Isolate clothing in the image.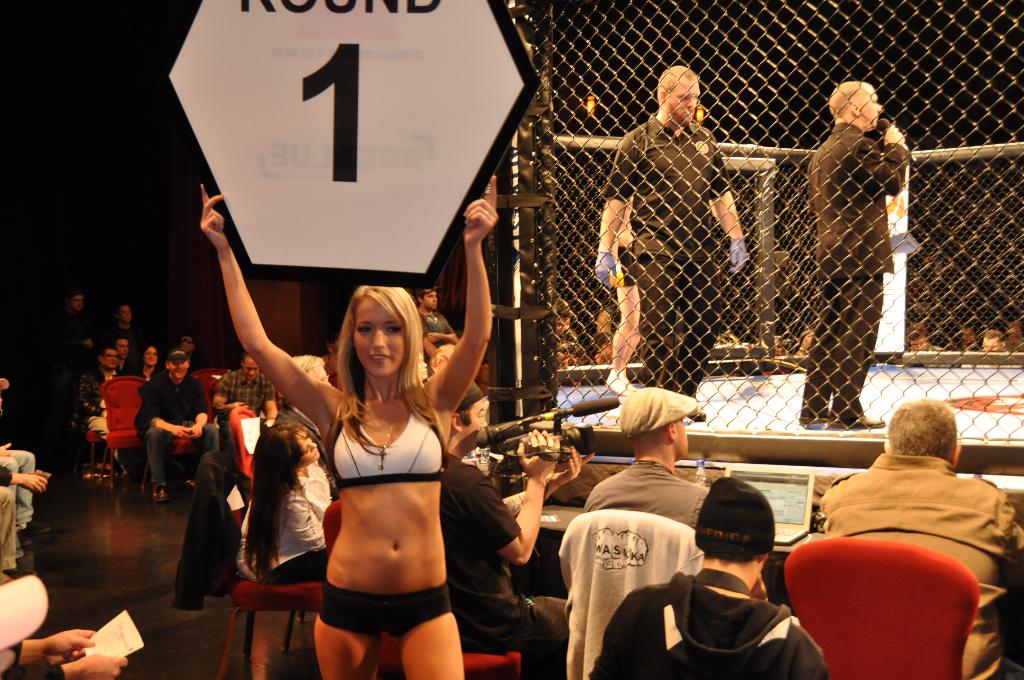
Isolated region: (left=583, top=451, right=723, bottom=540).
